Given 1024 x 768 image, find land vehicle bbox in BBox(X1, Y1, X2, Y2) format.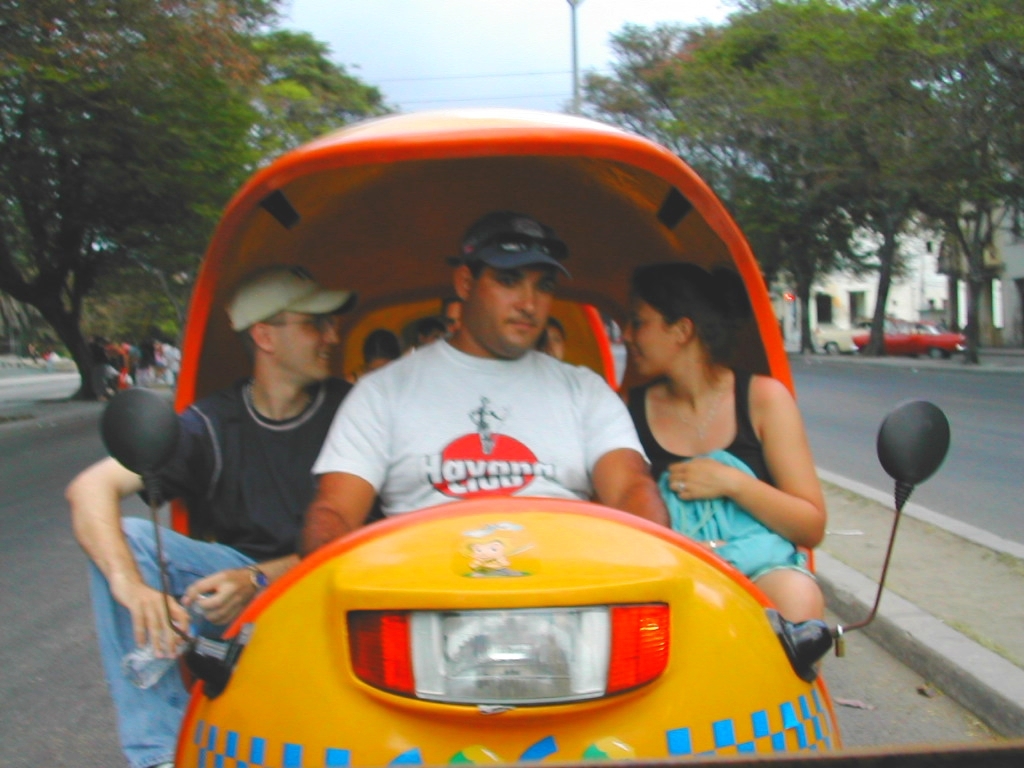
BBox(0, 357, 87, 421).
